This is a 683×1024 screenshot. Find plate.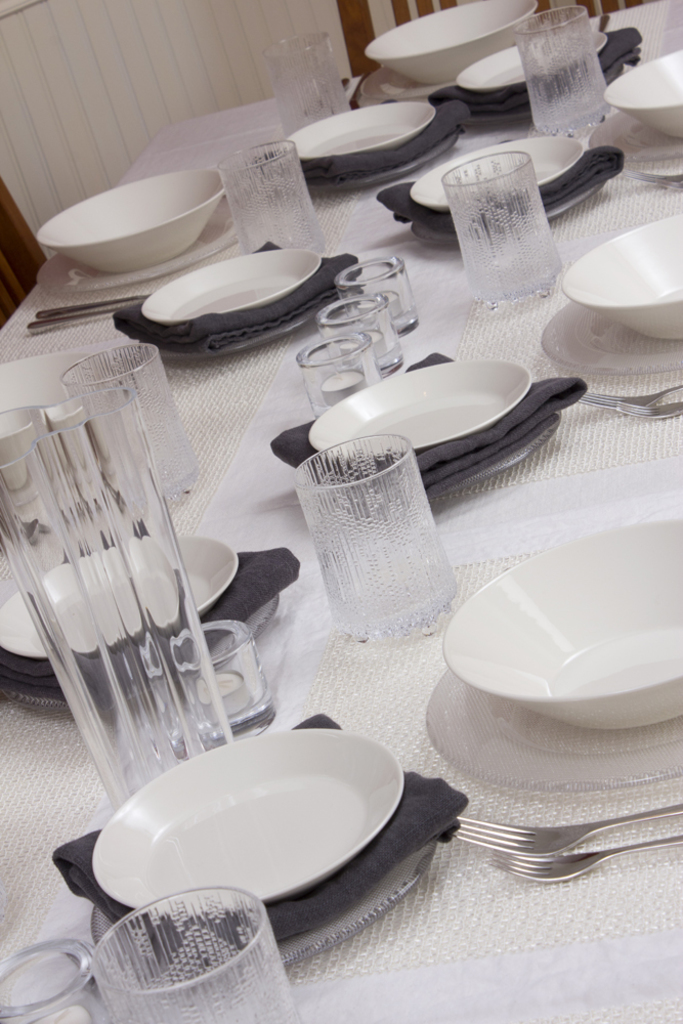
Bounding box: <bbox>308, 359, 541, 444</bbox>.
